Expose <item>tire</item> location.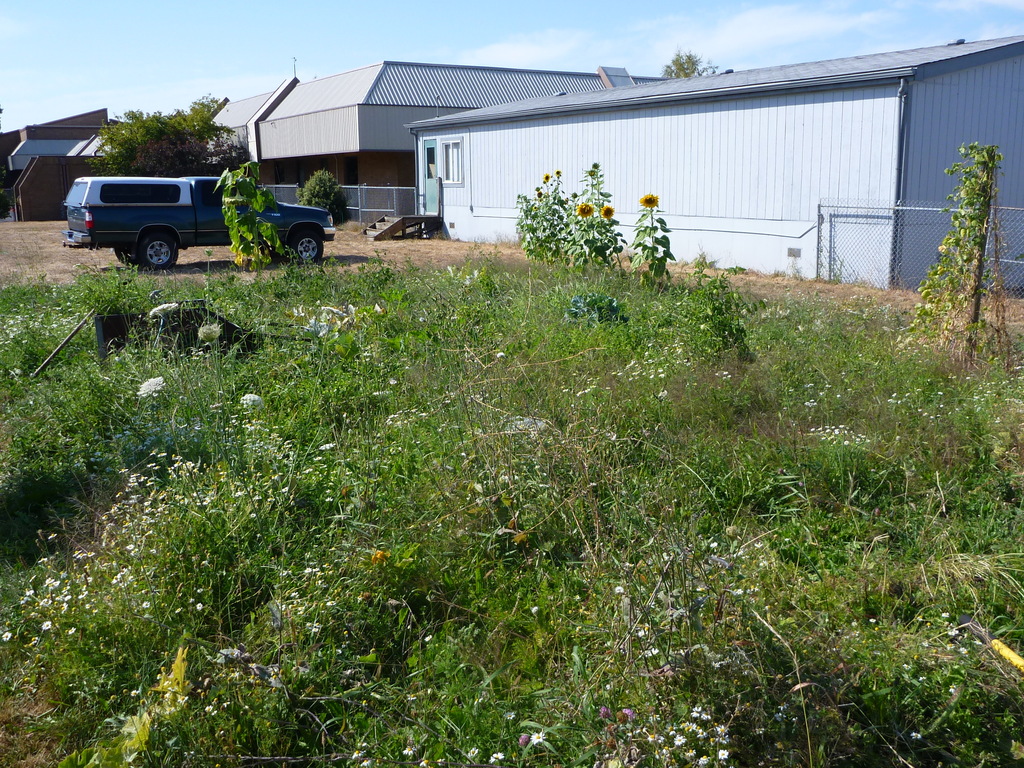
Exposed at locate(117, 250, 148, 268).
